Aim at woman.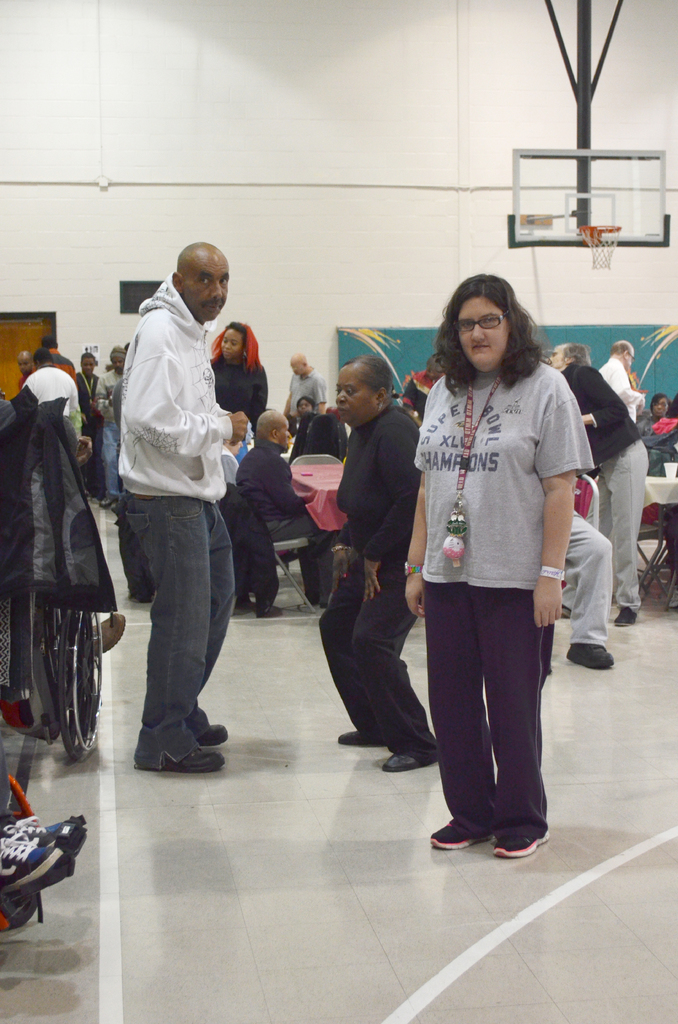
Aimed at box=[174, 317, 261, 477].
